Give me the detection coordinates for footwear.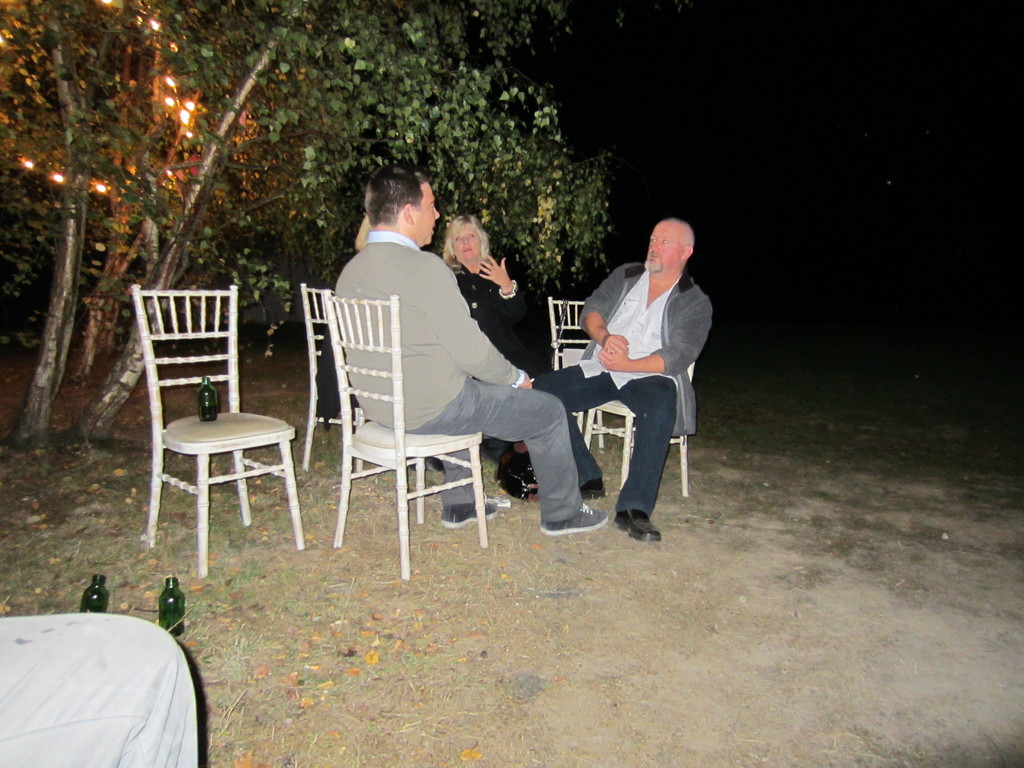
box(568, 468, 611, 505).
